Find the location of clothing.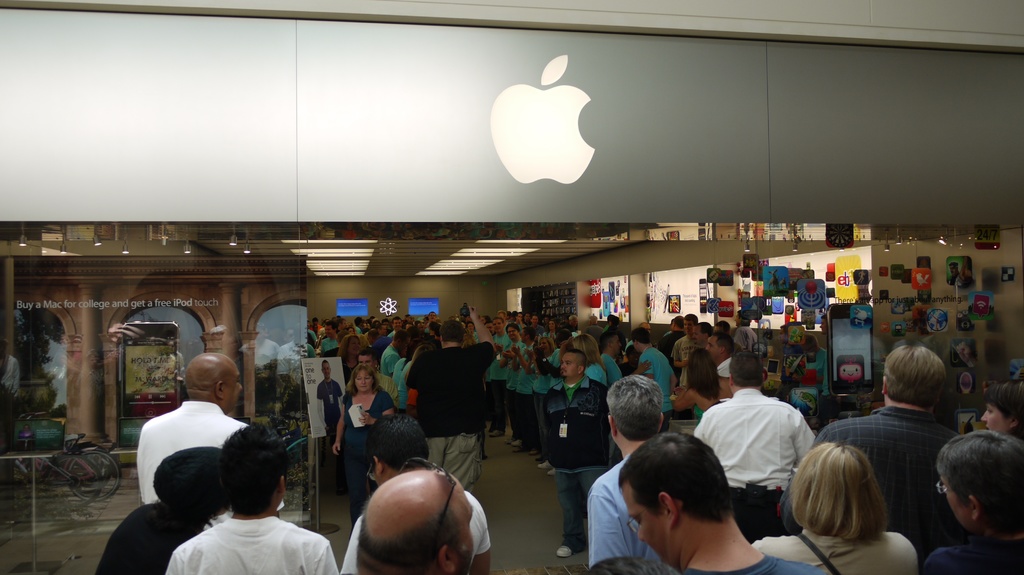
Location: region(710, 381, 824, 519).
